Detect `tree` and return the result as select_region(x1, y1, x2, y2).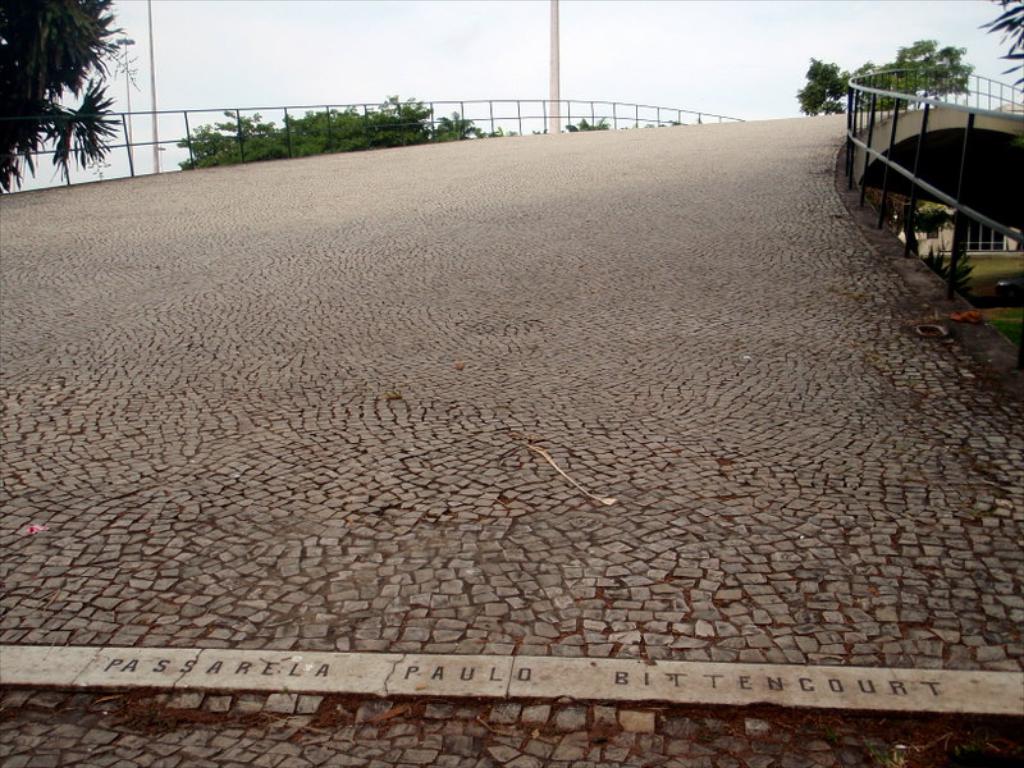
select_region(780, 35, 973, 119).
